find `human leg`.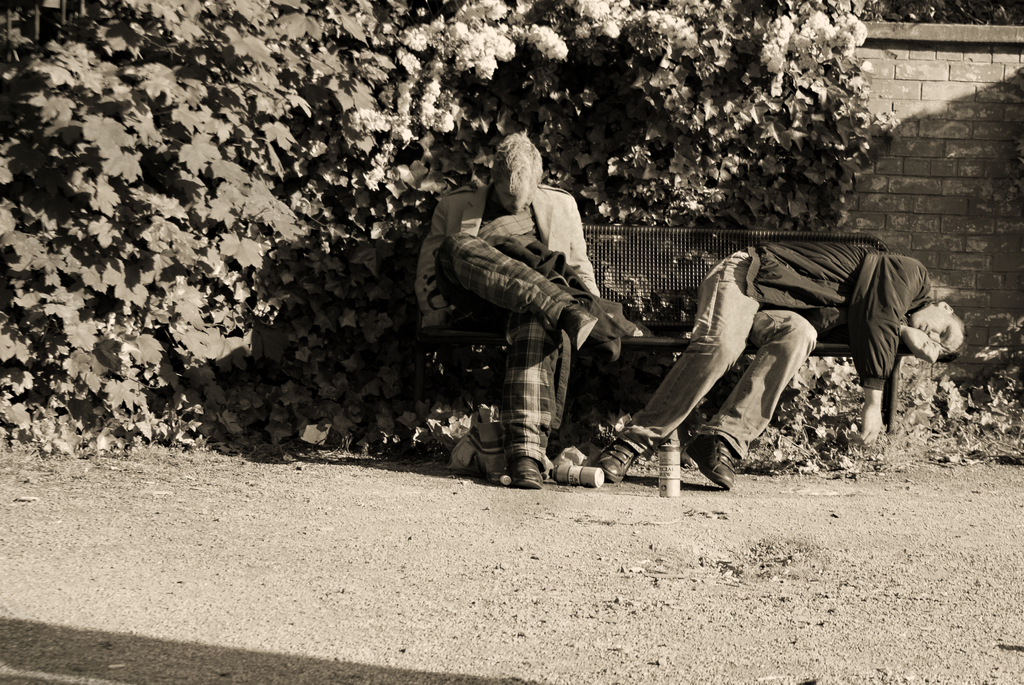
[x1=497, y1=310, x2=557, y2=491].
